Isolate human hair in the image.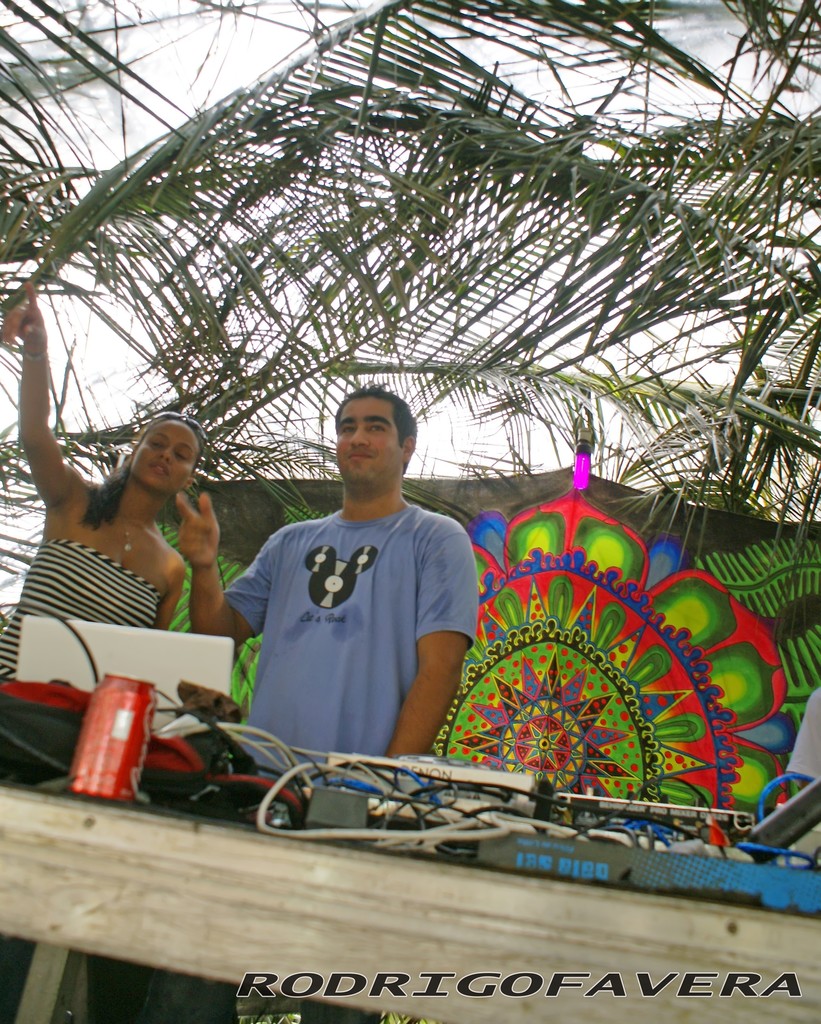
Isolated region: x1=76, y1=413, x2=207, y2=534.
